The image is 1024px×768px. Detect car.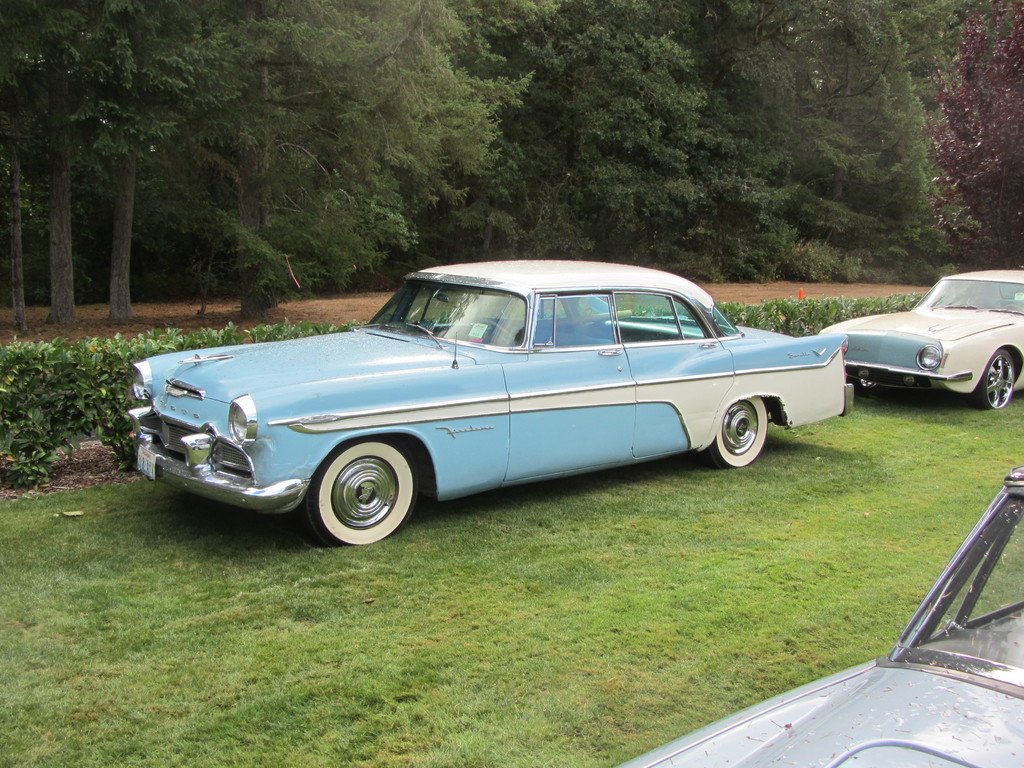
Detection: [x1=121, y1=256, x2=855, y2=549].
